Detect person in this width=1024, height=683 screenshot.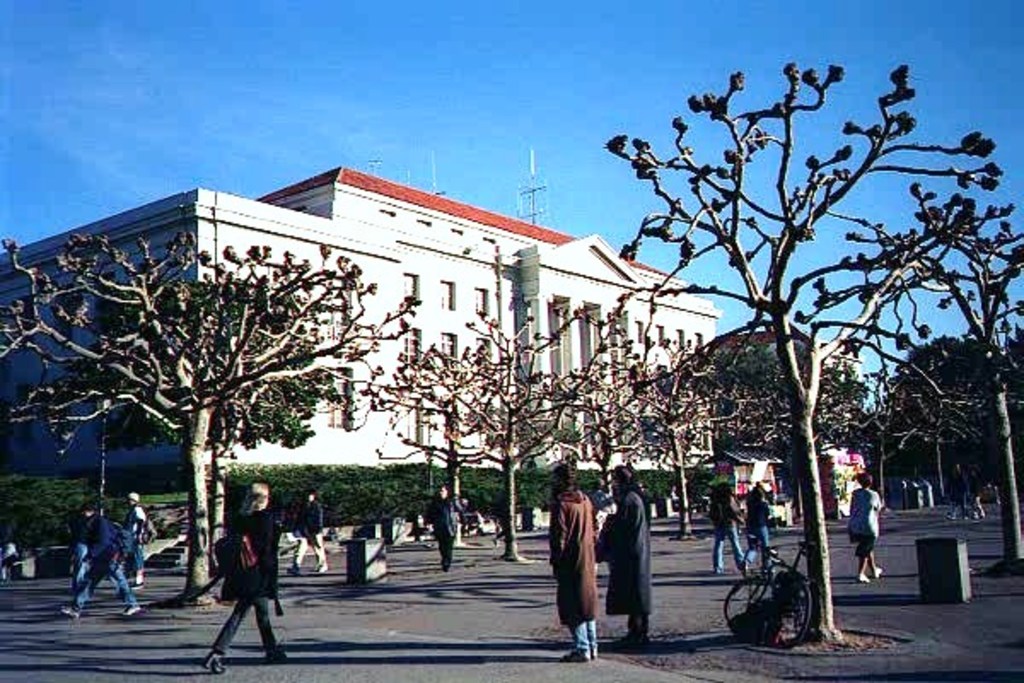
Detection: <box>601,468,649,642</box>.
